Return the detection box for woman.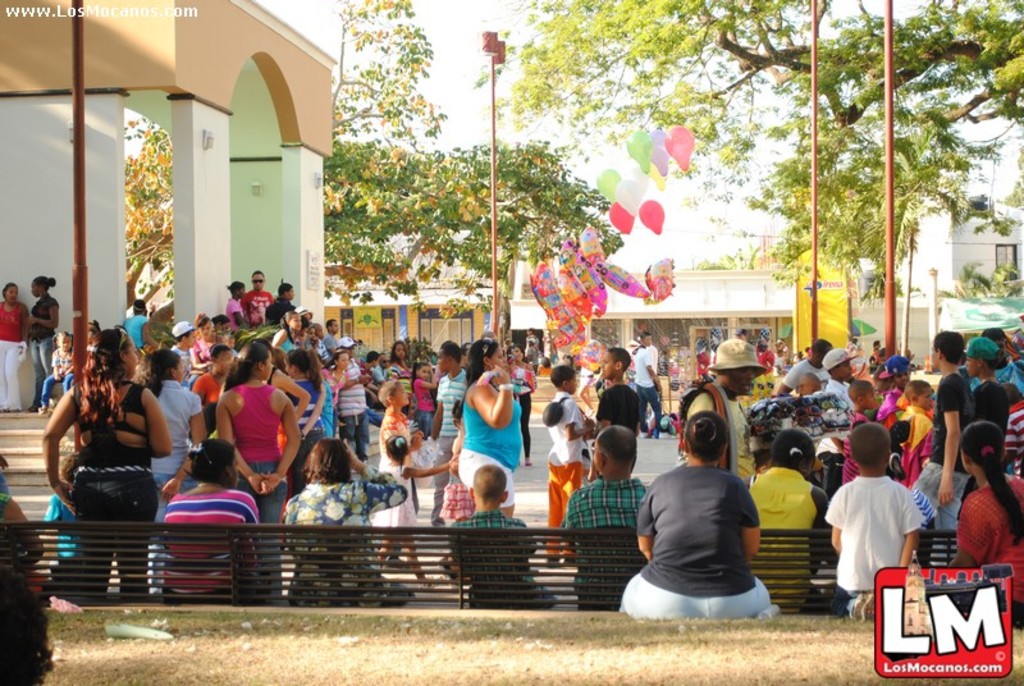
detection(507, 342, 535, 465).
